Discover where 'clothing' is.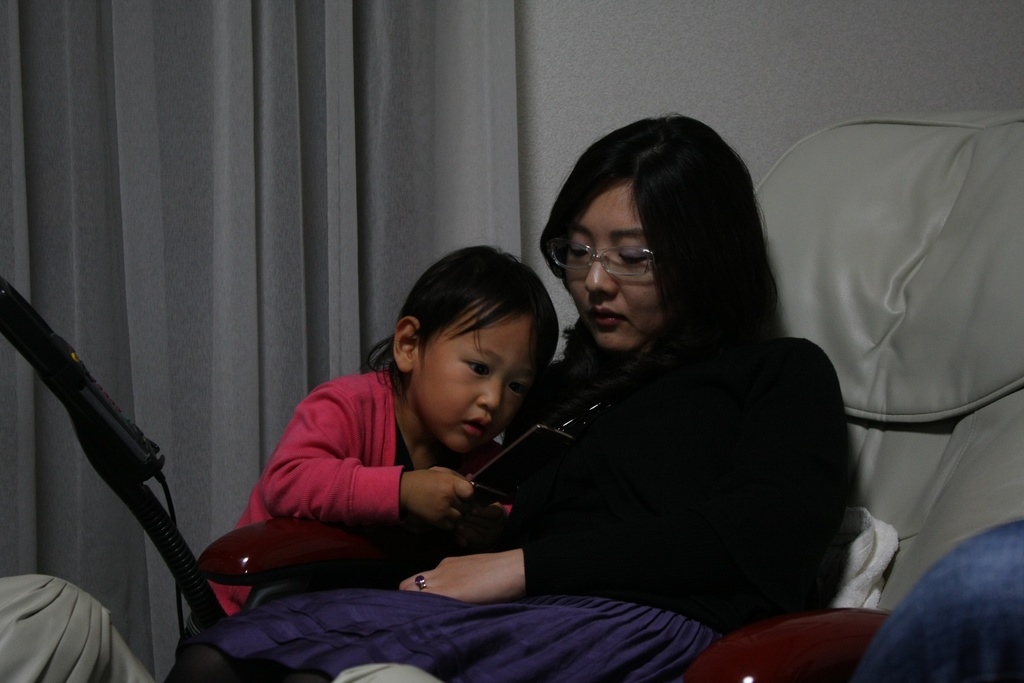
Discovered at x1=1, y1=573, x2=157, y2=682.
